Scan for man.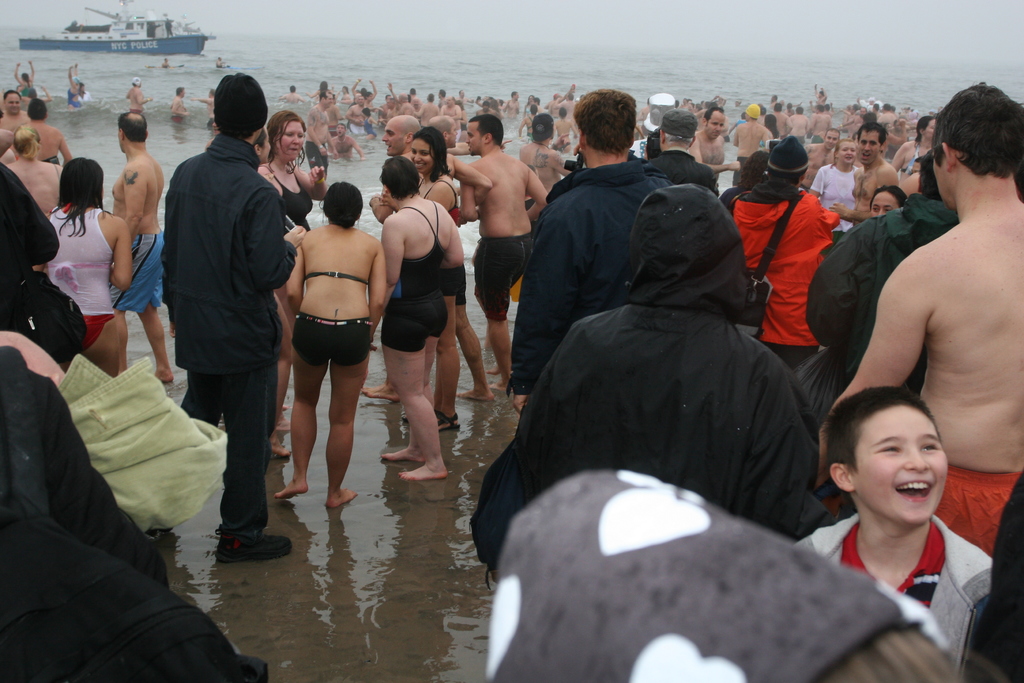
Scan result: x1=163 y1=72 x2=303 y2=561.
